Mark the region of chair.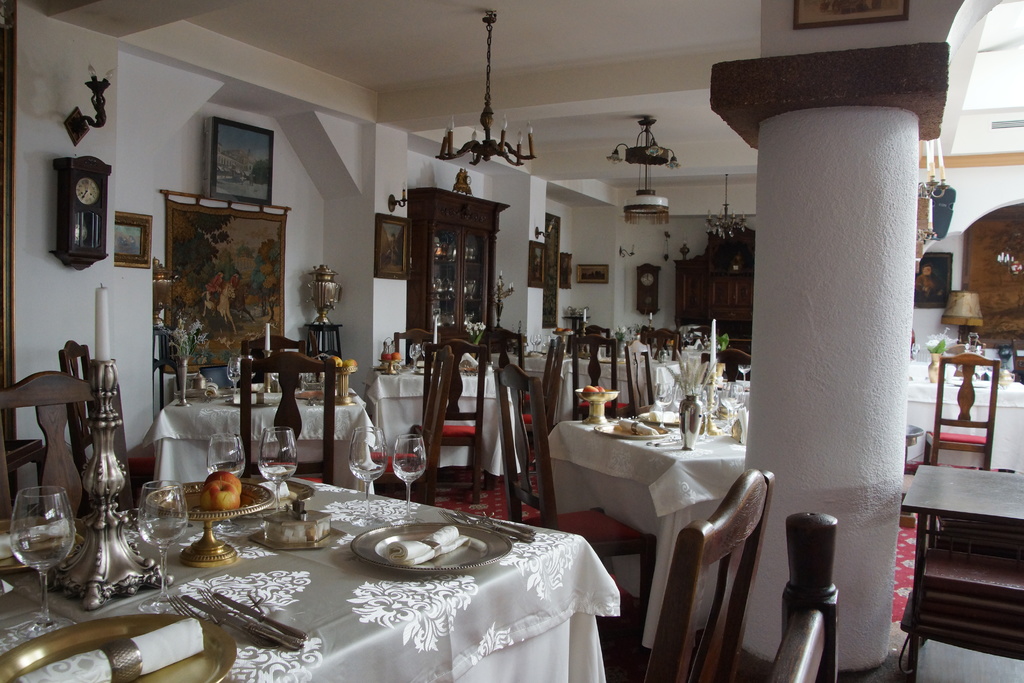
Region: 571/330/617/420.
